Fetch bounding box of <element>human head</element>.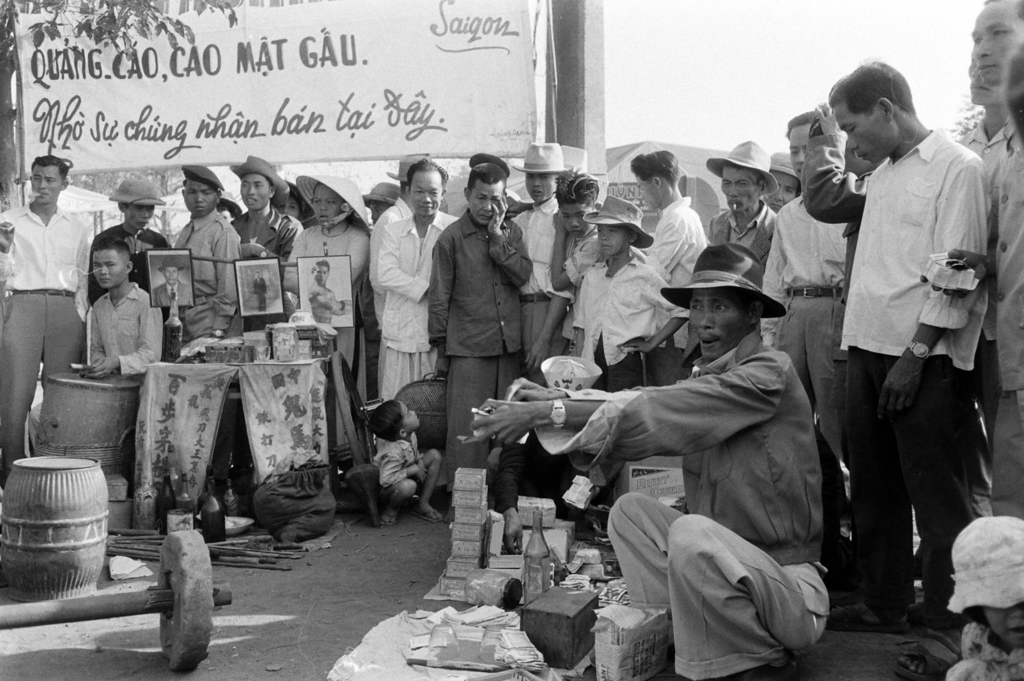
Bbox: 659 241 785 358.
